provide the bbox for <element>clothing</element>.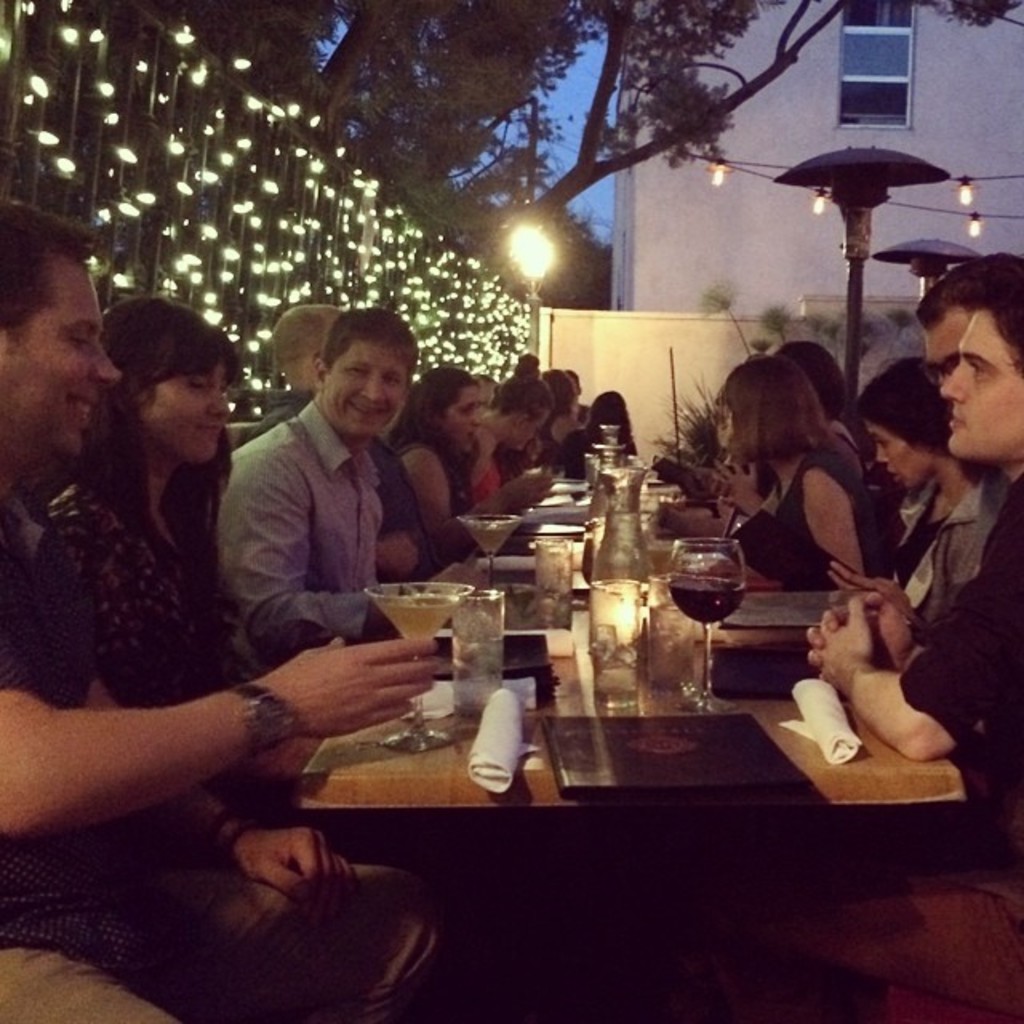
{"x1": 466, "y1": 438, "x2": 512, "y2": 509}.
